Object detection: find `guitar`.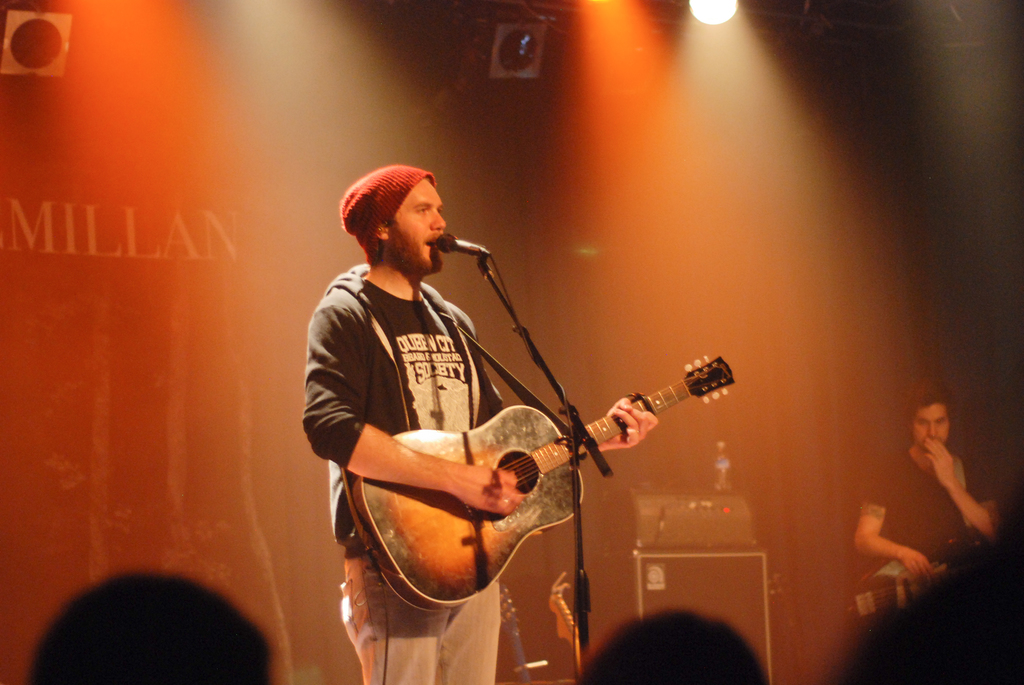
select_region(340, 349, 740, 614).
